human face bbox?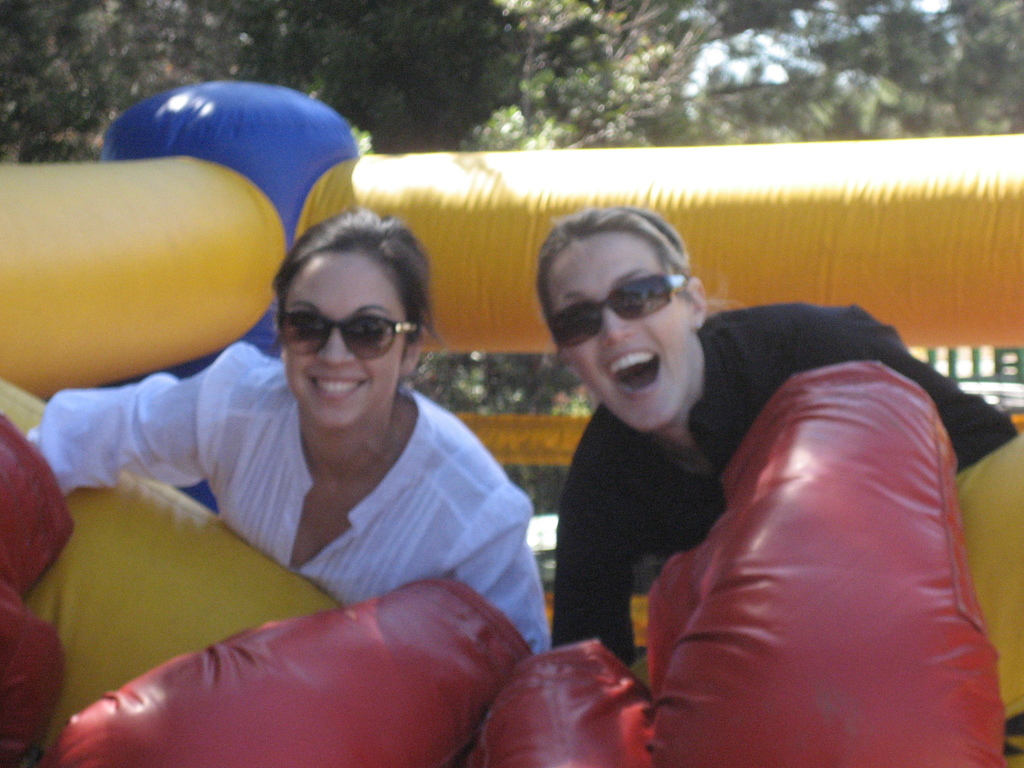
547, 230, 691, 431
